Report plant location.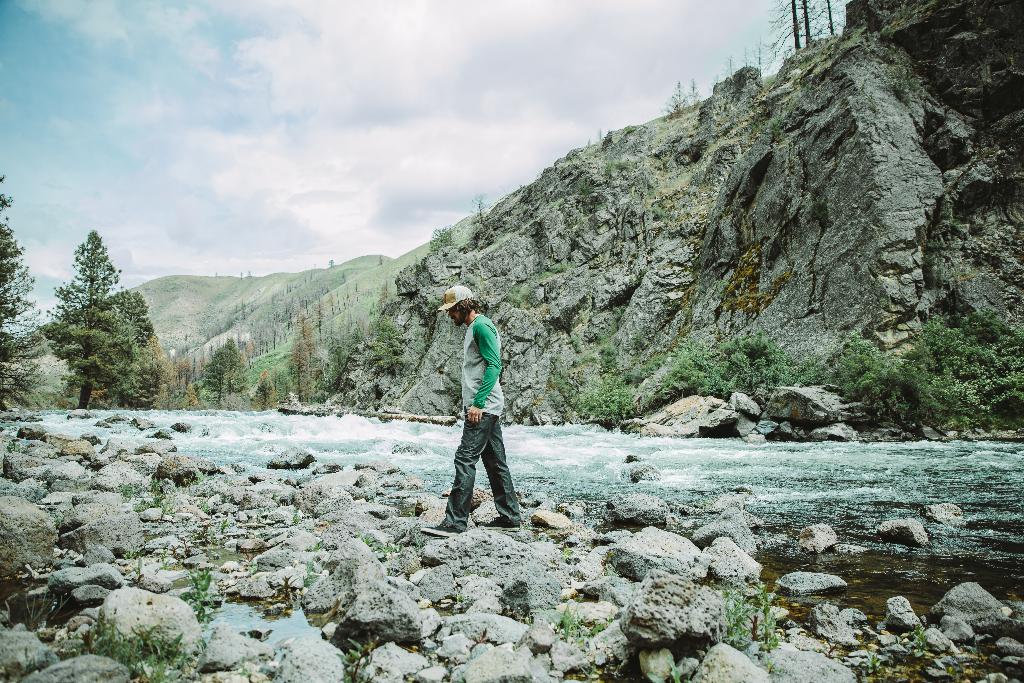
Report: 714/278/732/303.
